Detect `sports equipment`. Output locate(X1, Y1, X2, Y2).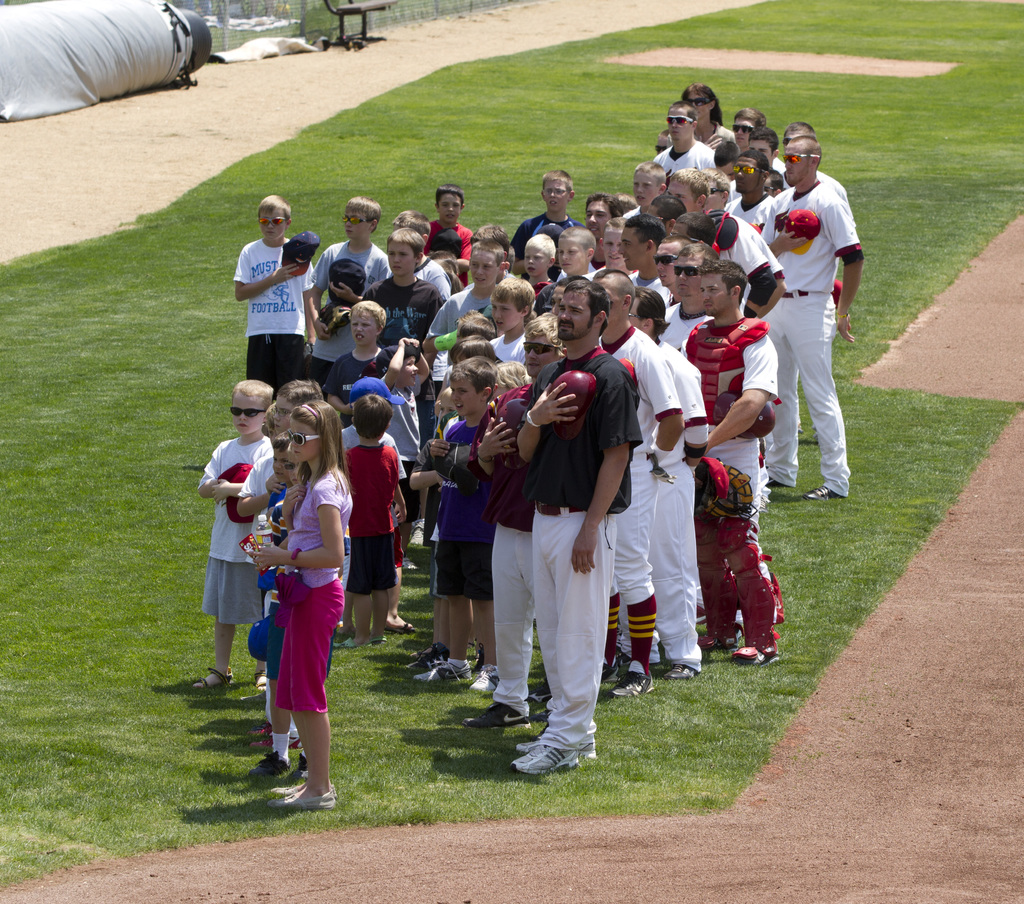
locate(511, 743, 581, 773).
